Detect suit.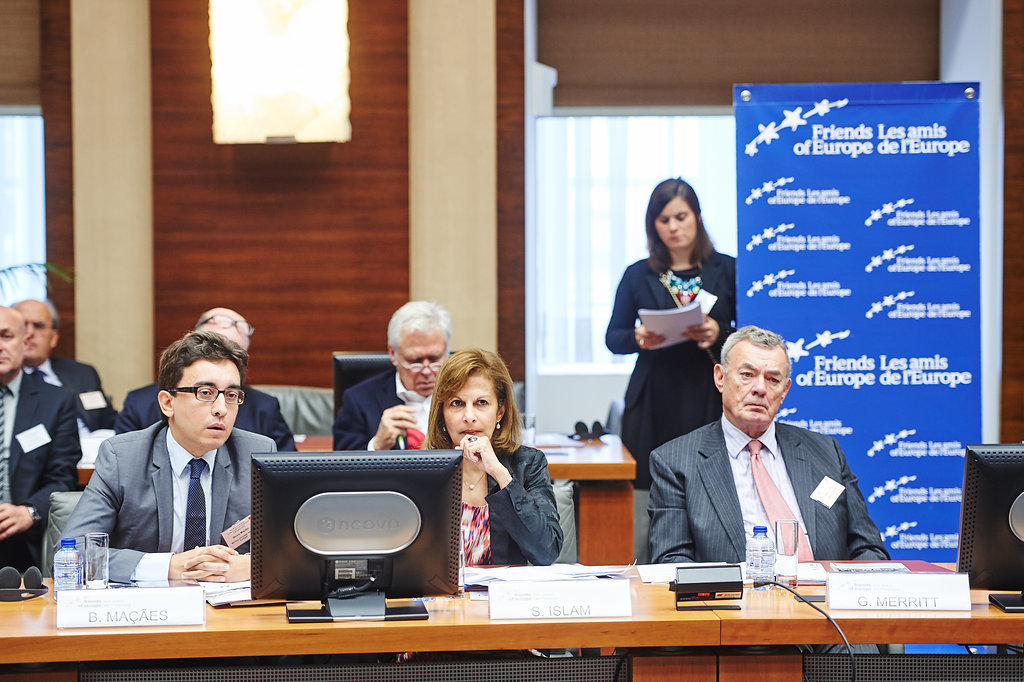
Detected at (331,367,407,455).
